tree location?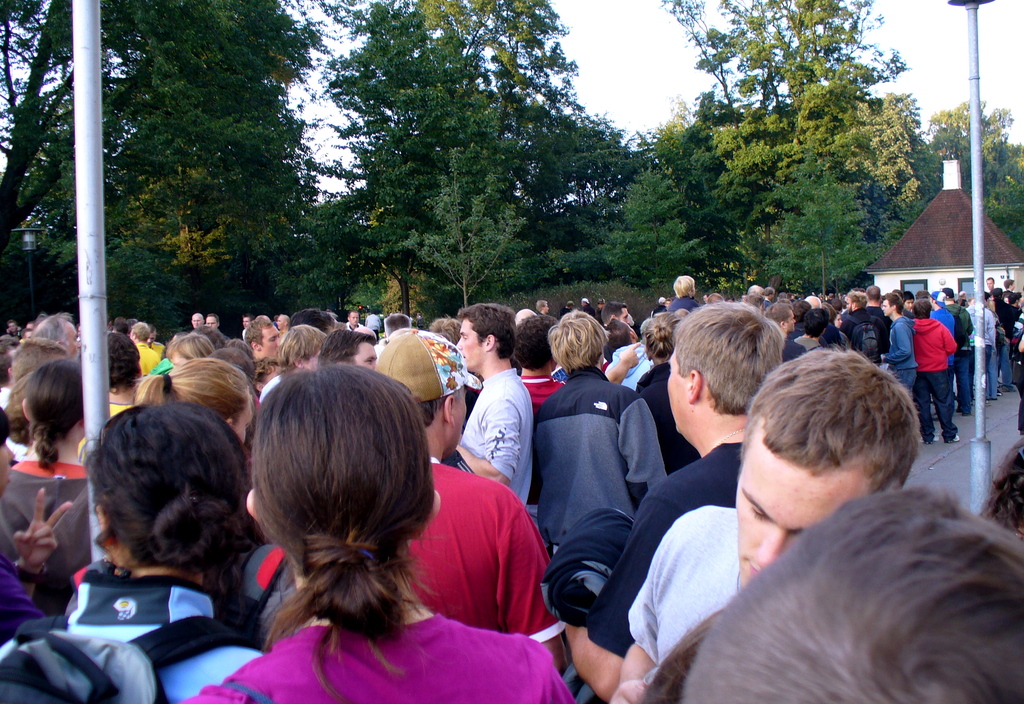
bbox(399, 149, 521, 304)
